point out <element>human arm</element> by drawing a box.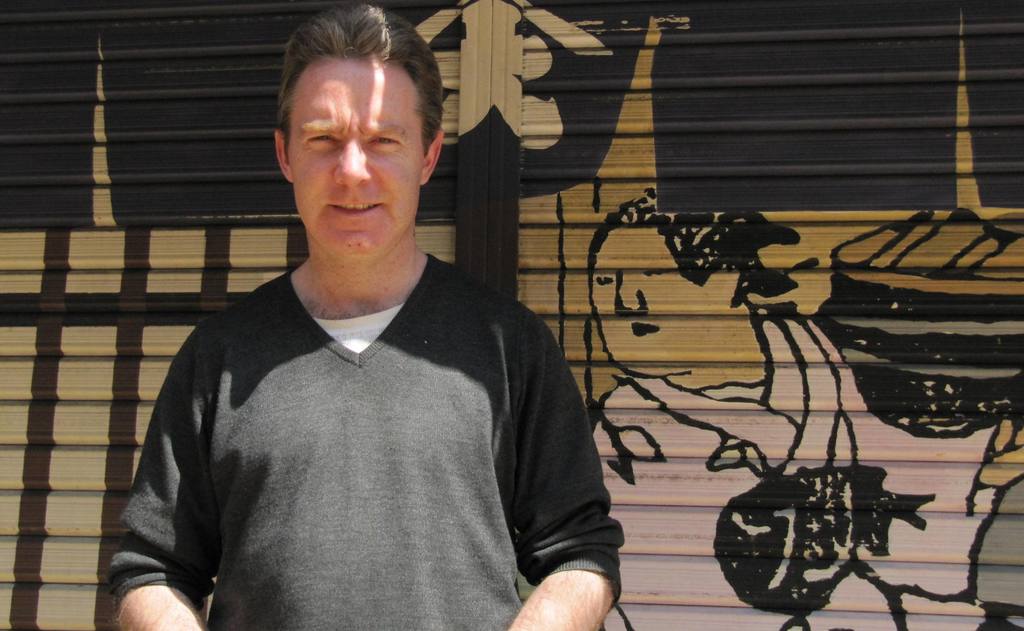
detection(506, 307, 627, 630).
